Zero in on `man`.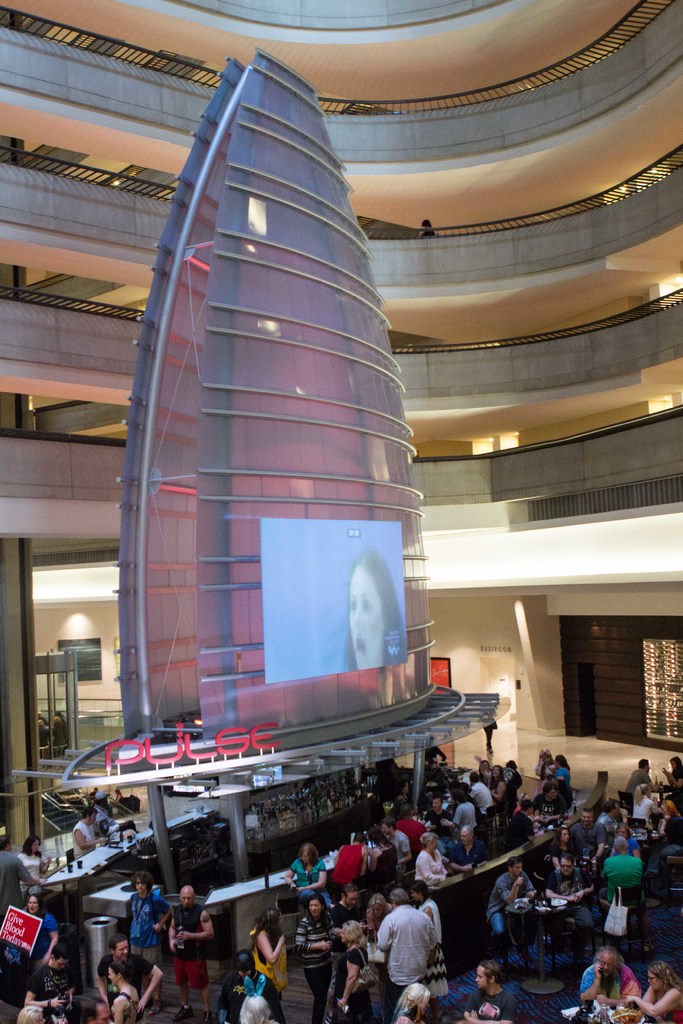
Zeroed in: pyautogui.locateOnScreen(381, 816, 411, 886).
